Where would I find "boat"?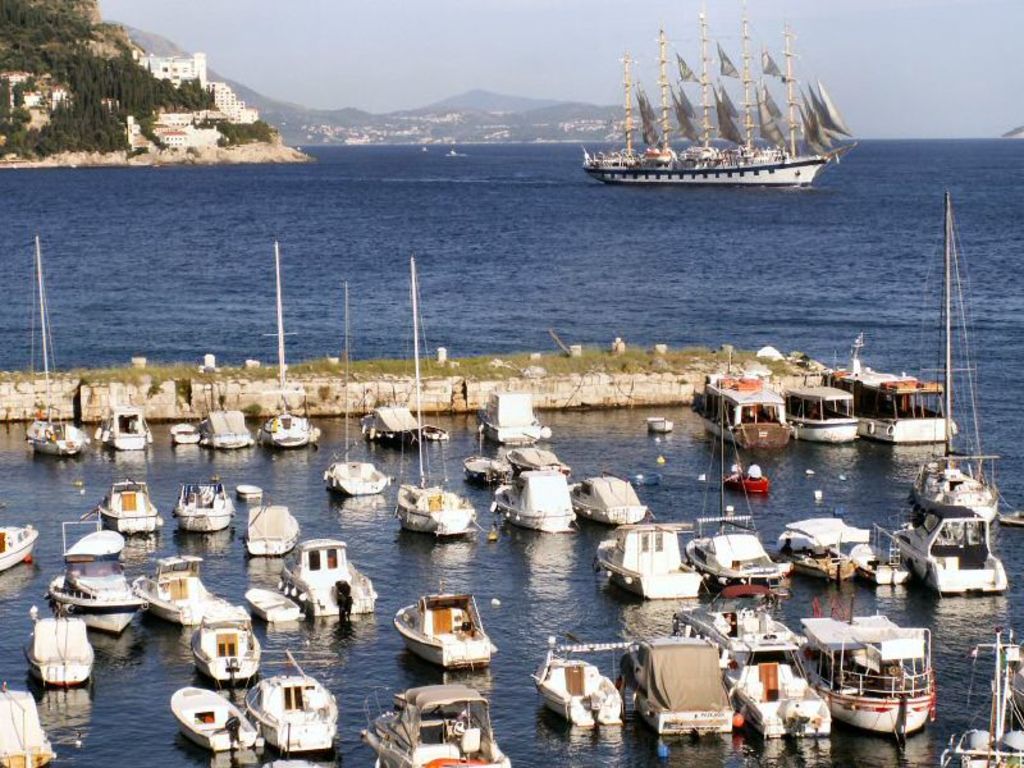
At box(672, 586, 832, 740).
